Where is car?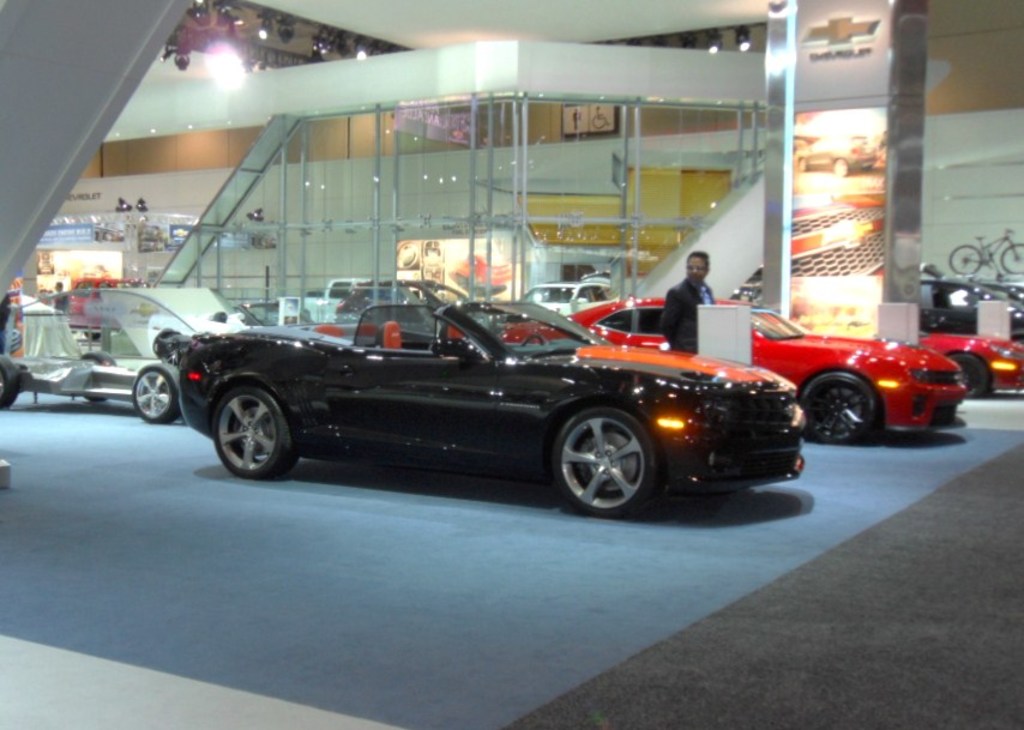
BBox(174, 300, 806, 517).
